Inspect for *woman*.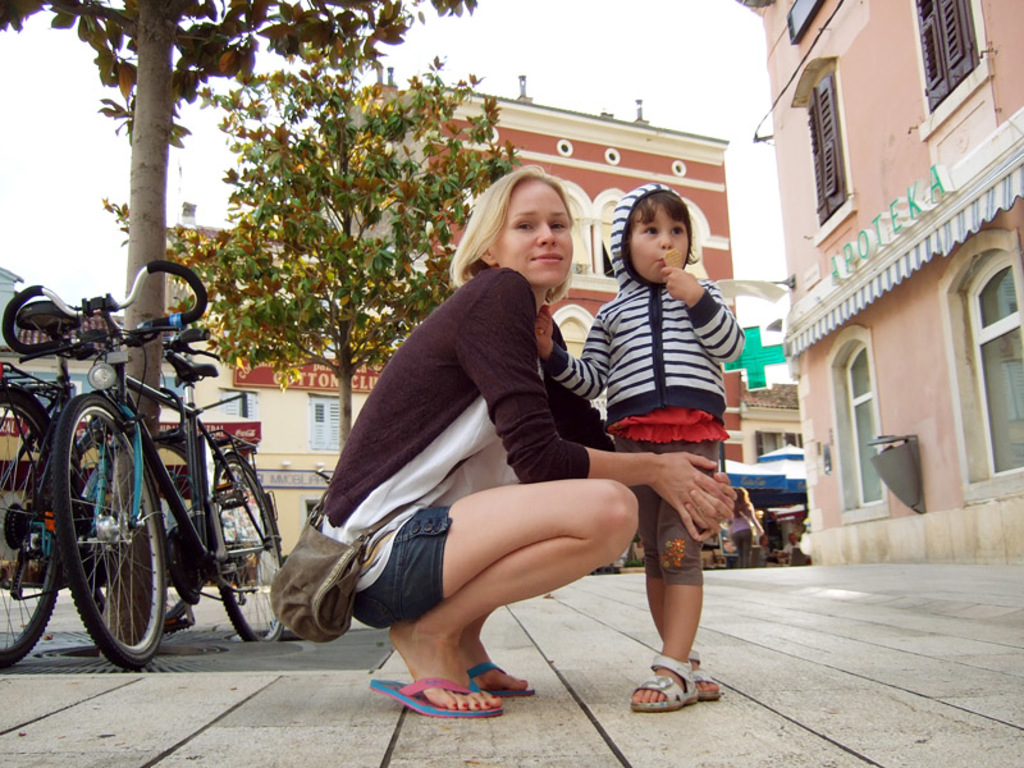
Inspection: <box>724,490,765,571</box>.
